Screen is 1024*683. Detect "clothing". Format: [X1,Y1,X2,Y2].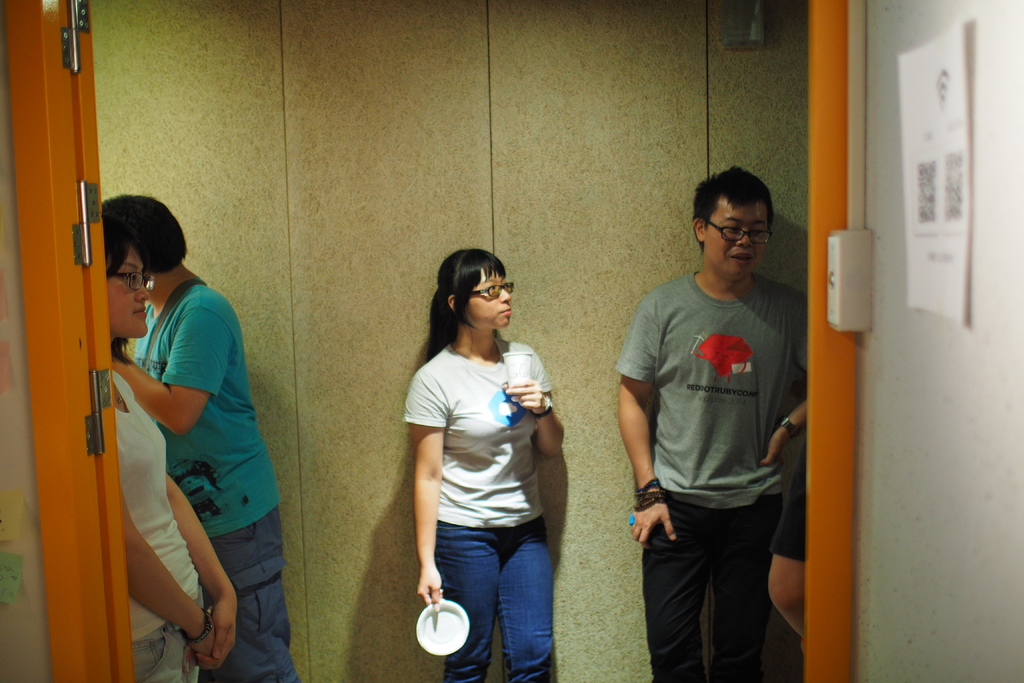
[118,369,205,678].
